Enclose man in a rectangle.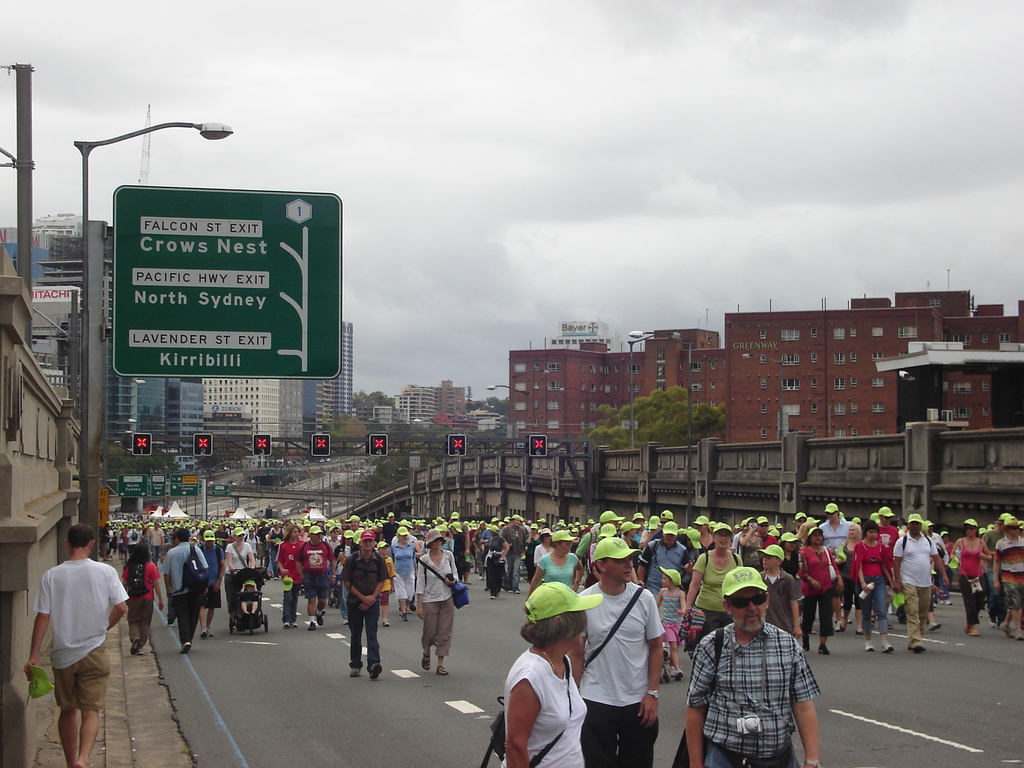
left=148, top=519, right=164, bottom=561.
